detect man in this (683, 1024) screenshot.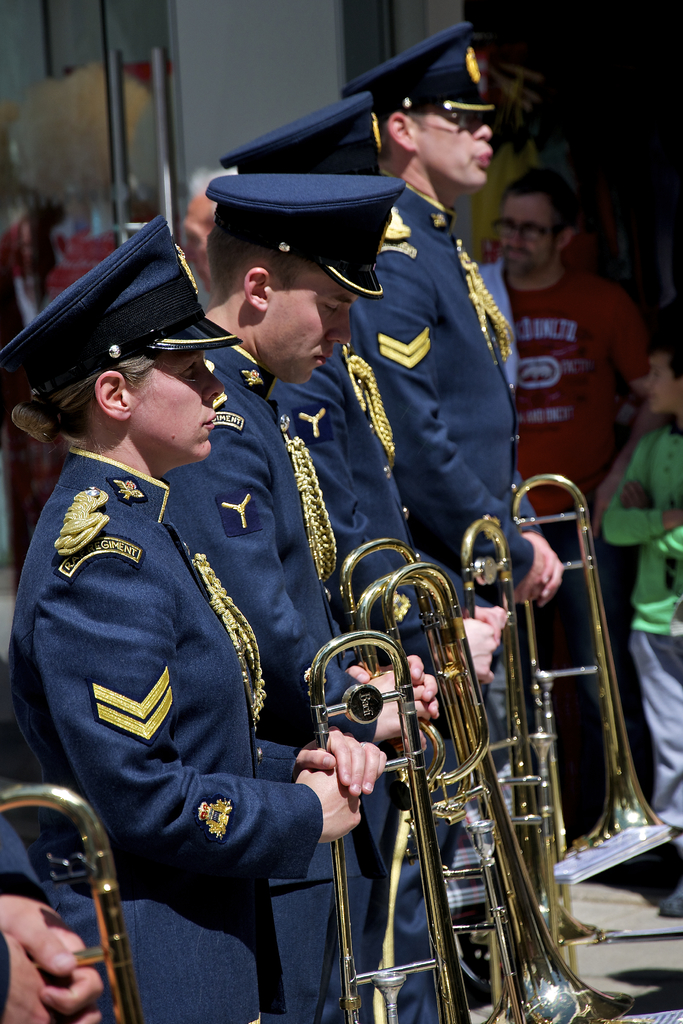
Detection: box=[478, 172, 669, 842].
